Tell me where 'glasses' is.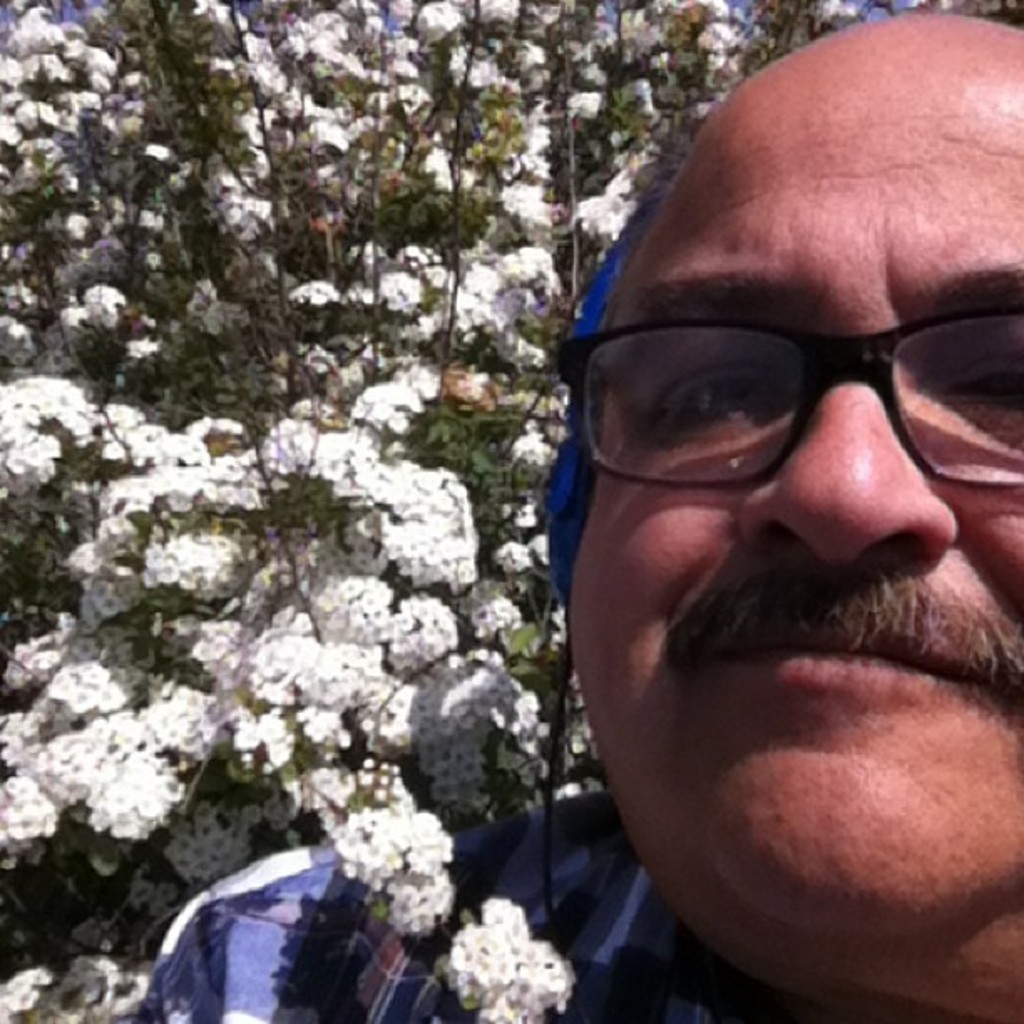
'glasses' is at left=589, top=294, right=1023, bottom=480.
